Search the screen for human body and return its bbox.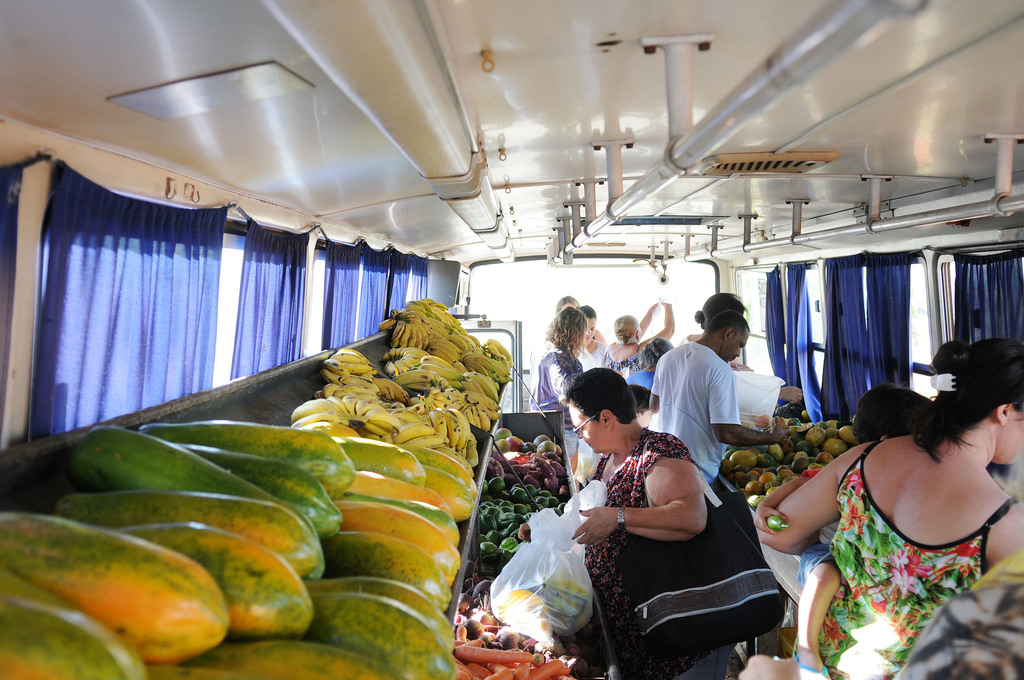
Found: 602/291/680/382.
